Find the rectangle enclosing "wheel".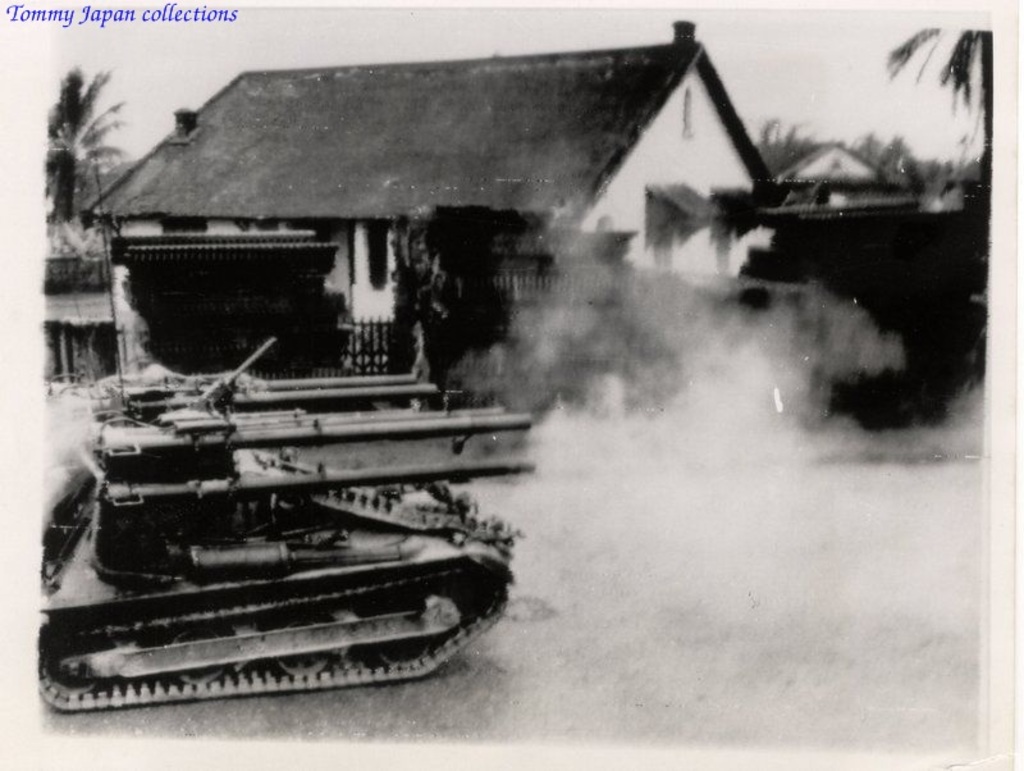
detection(47, 639, 102, 697).
